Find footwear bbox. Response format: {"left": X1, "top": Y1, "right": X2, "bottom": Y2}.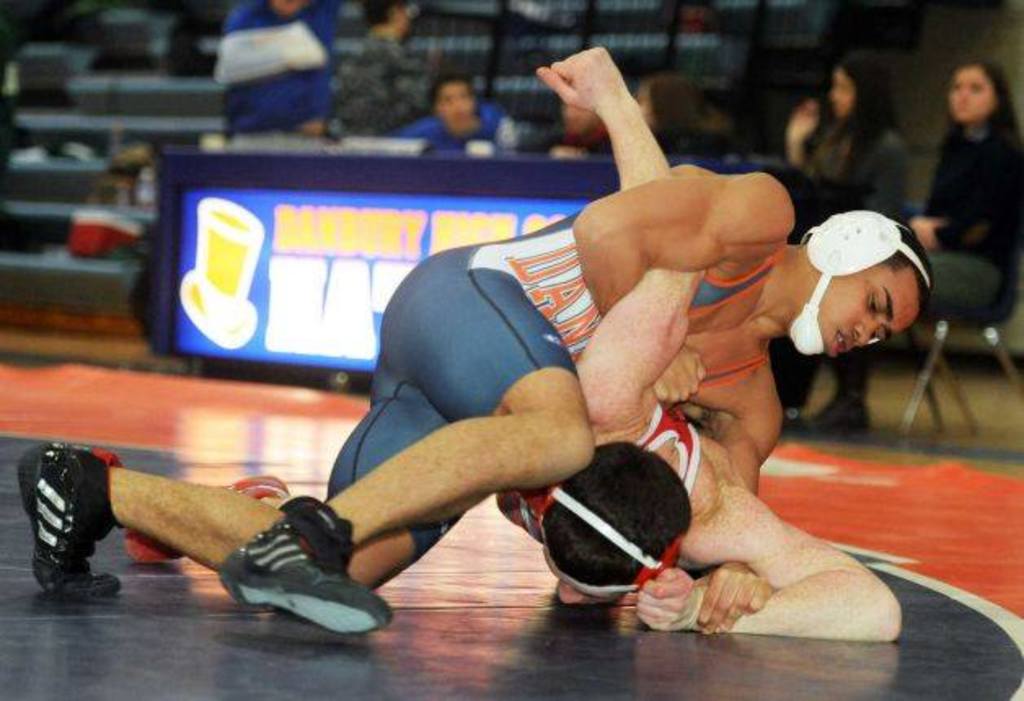
{"left": 16, "top": 445, "right": 129, "bottom": 590}.
